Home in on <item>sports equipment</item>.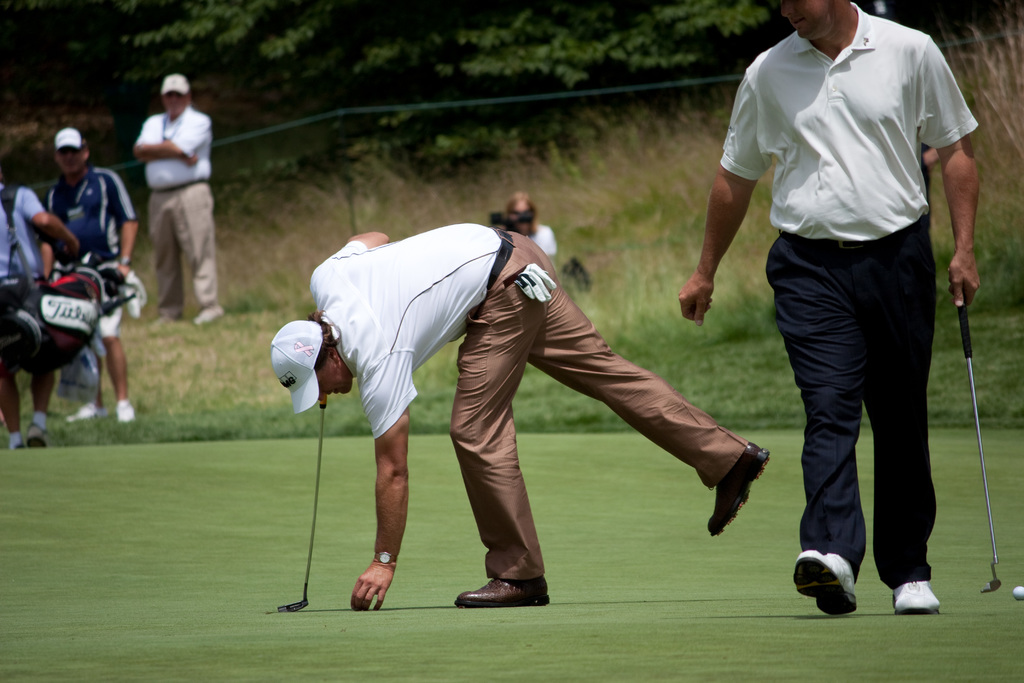
Homed in at select_region(1015, 589, 1023, 601).
